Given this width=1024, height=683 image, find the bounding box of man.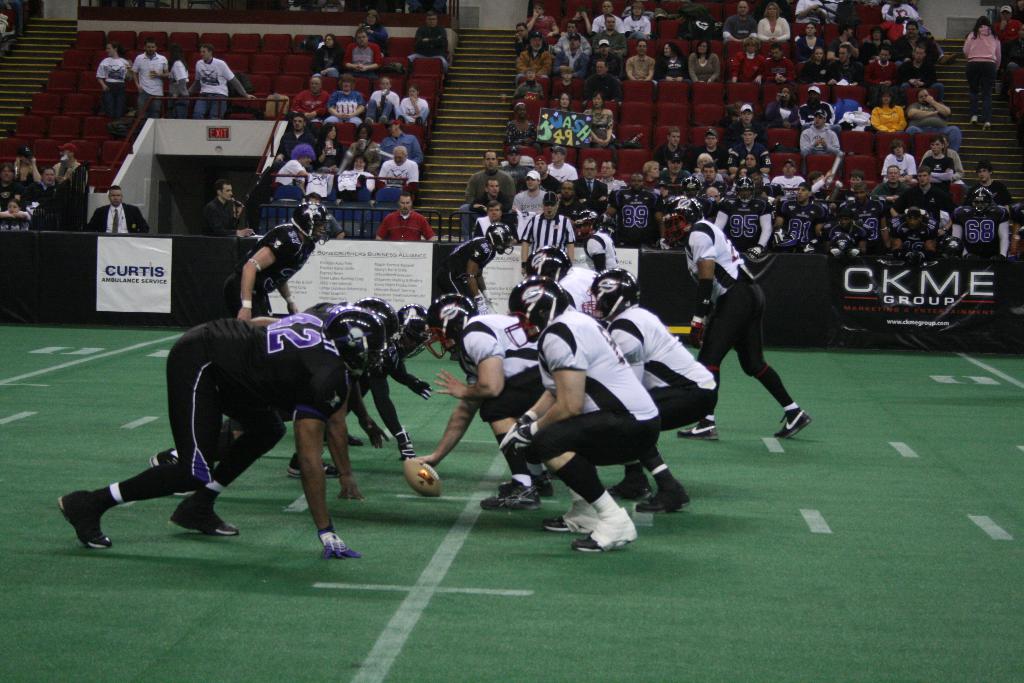
<bbox>344, 30, 386, 94</bbox>.
